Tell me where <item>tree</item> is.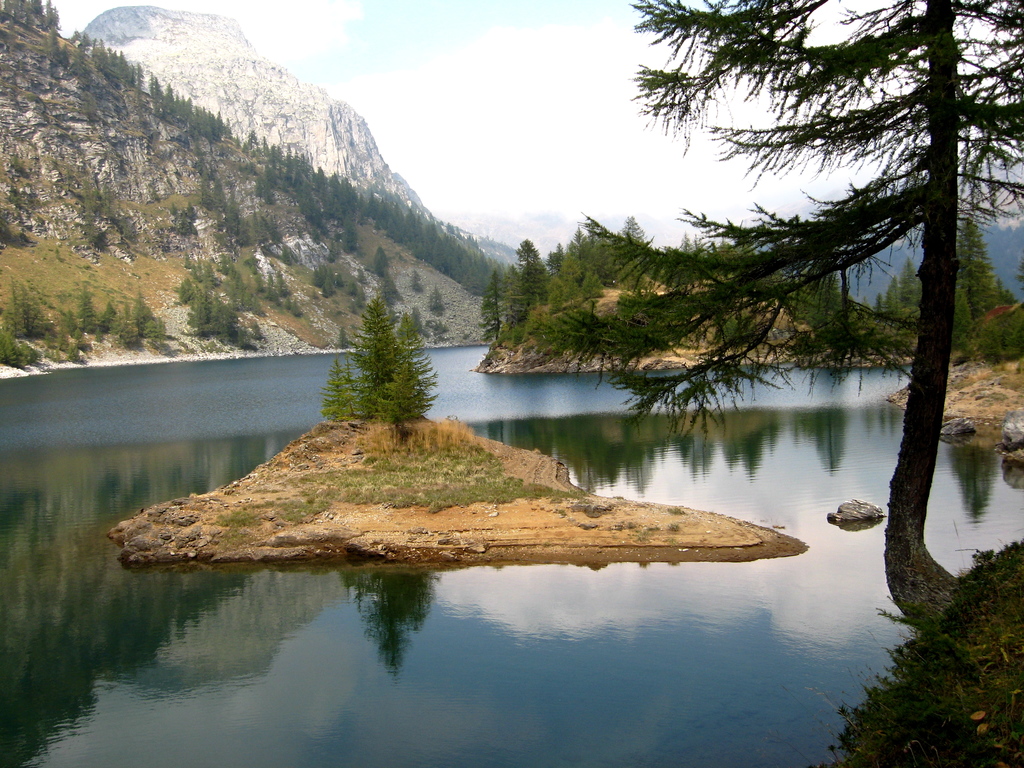
<item>tree</item> is at (x1=321, y1=290, x2=438, y2=435).
